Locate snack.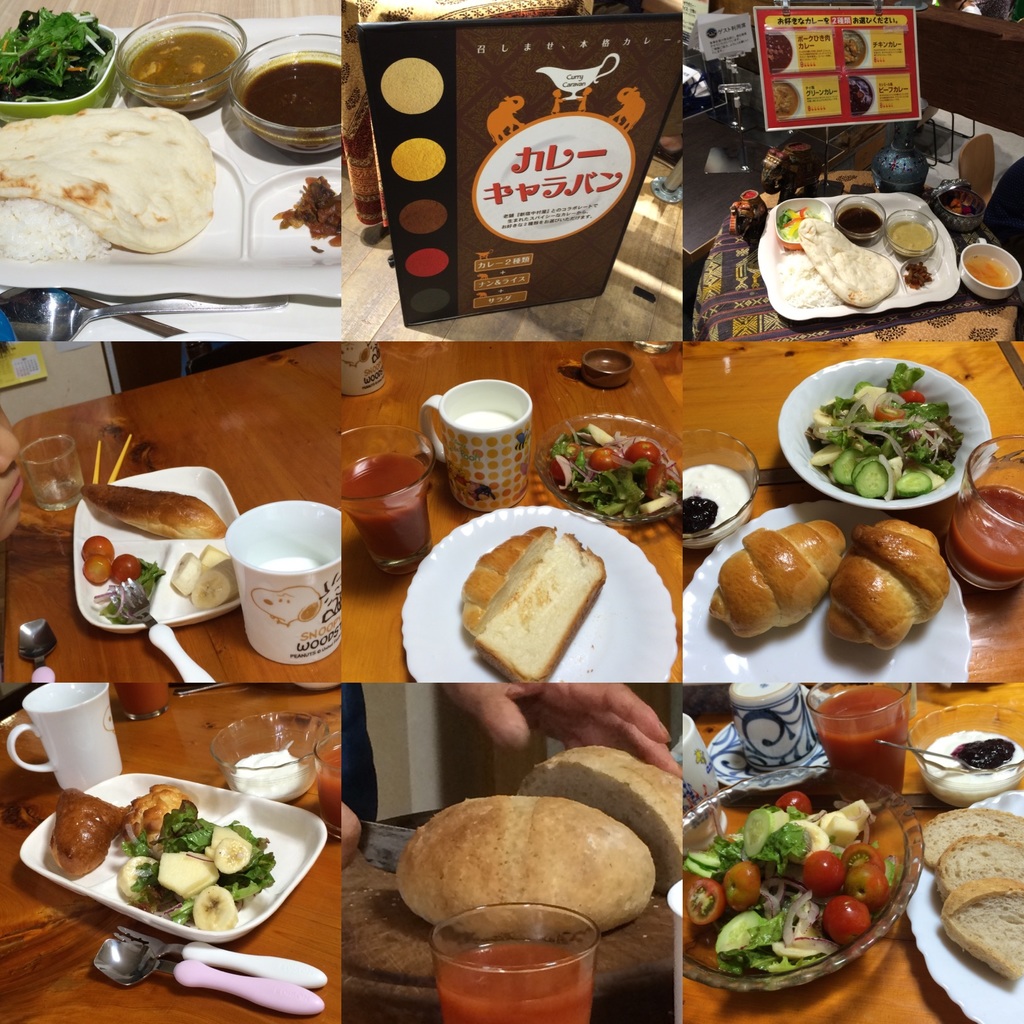
Bounding box: select_region(706, 529, 844, 639).
